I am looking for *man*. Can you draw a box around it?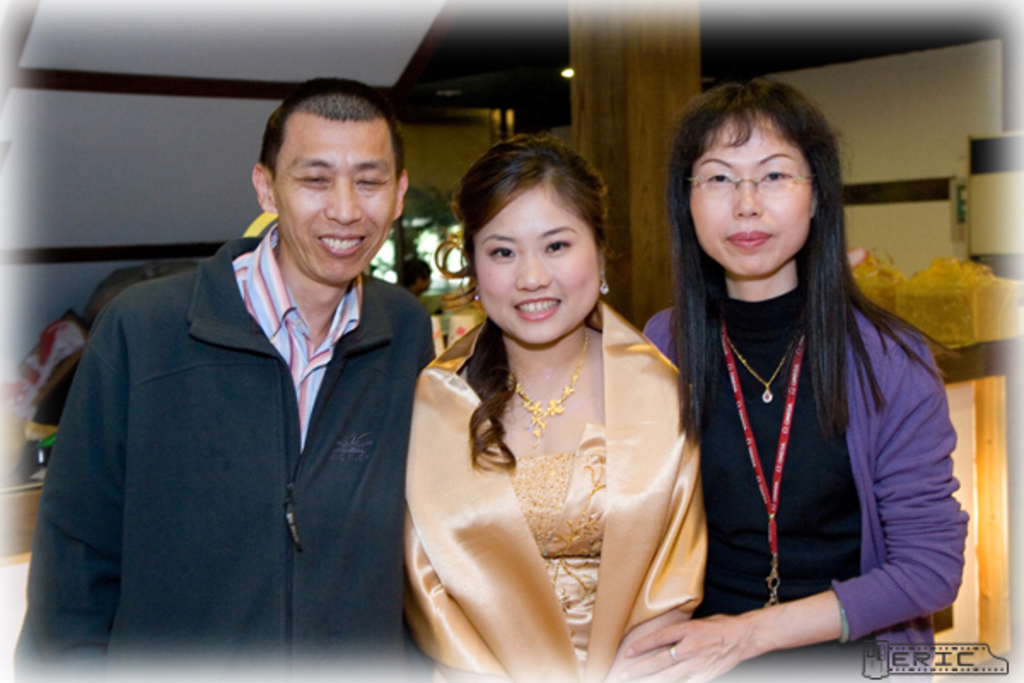
Sure, the bounding box is <region>2, 85, 415, 681</region>.
